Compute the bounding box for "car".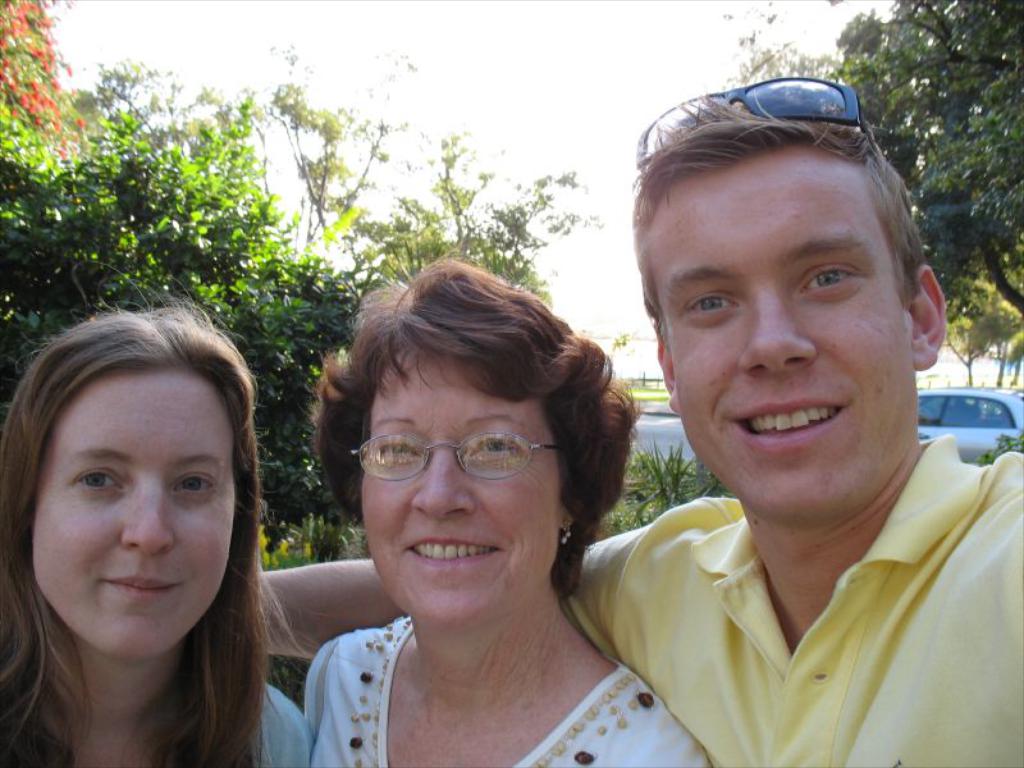
bbox=[915, 387, 1021, 451].
